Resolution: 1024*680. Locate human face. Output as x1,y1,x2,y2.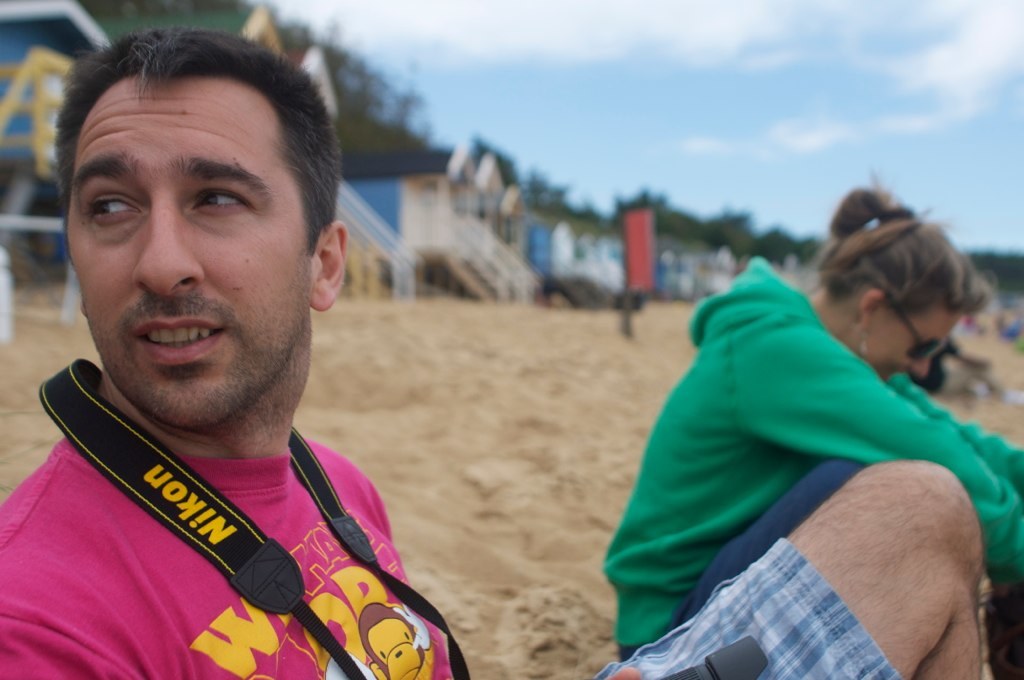
871,309,960,377.
